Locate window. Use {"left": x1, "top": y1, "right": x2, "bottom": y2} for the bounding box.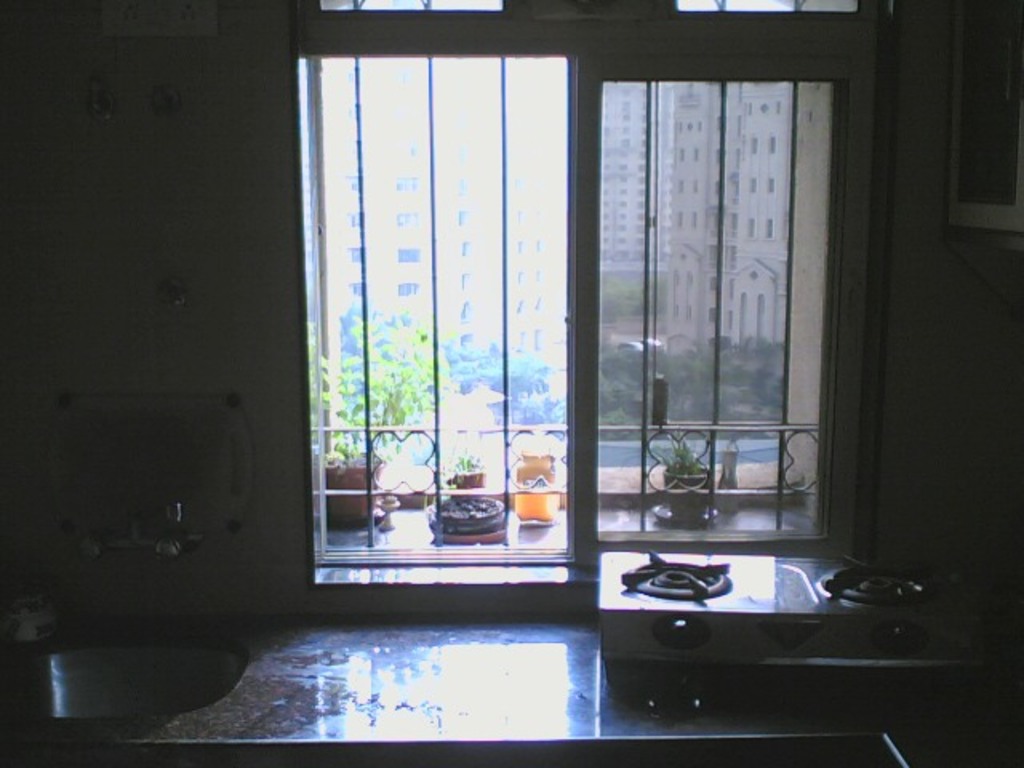
{"left": 686, "top": 269, "right": 699, "bottom": 288}.
